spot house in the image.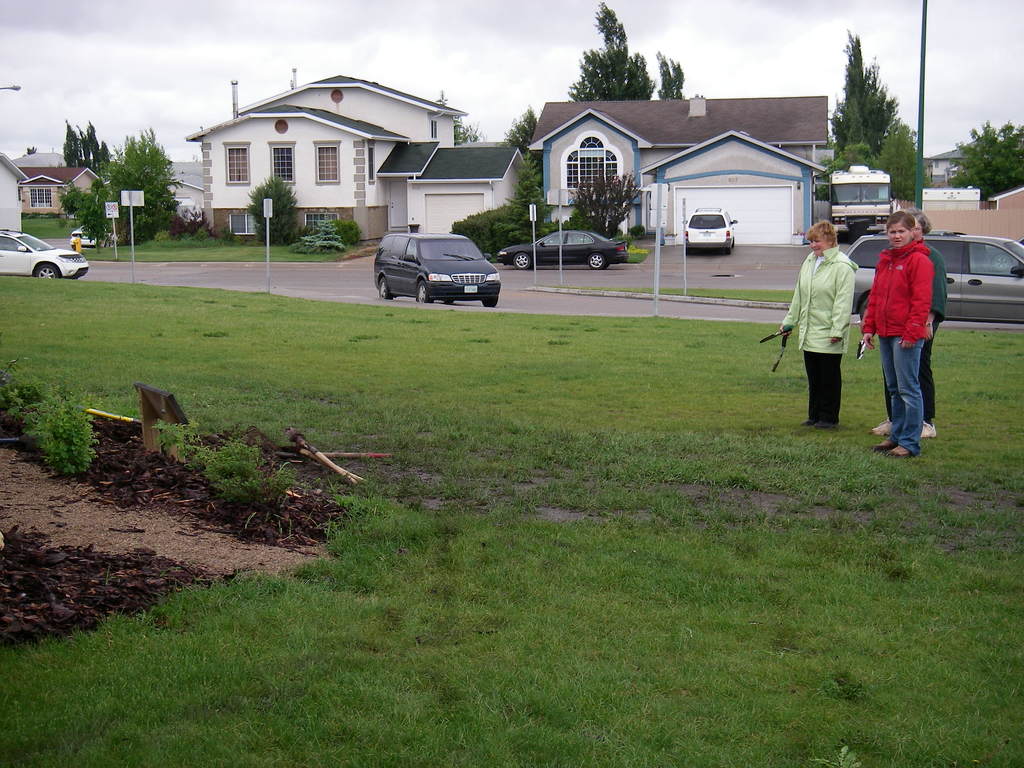
house found at x1=19 y1=165 x2=100 y2=217.
